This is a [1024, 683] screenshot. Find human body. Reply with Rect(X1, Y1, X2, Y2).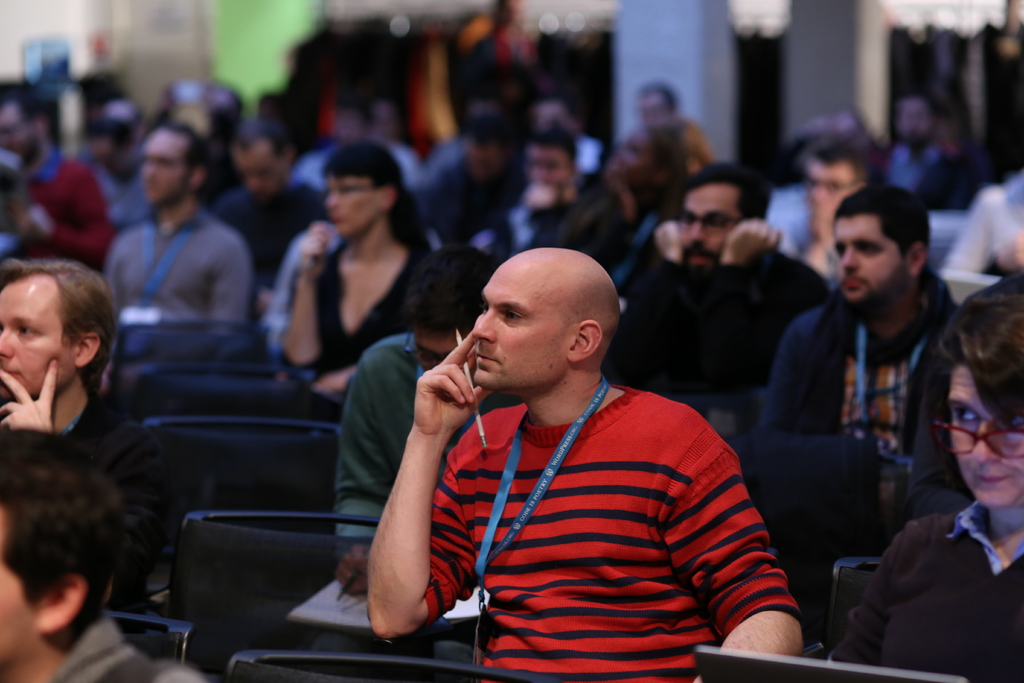
Rect(822, 277, 1021, 682).
